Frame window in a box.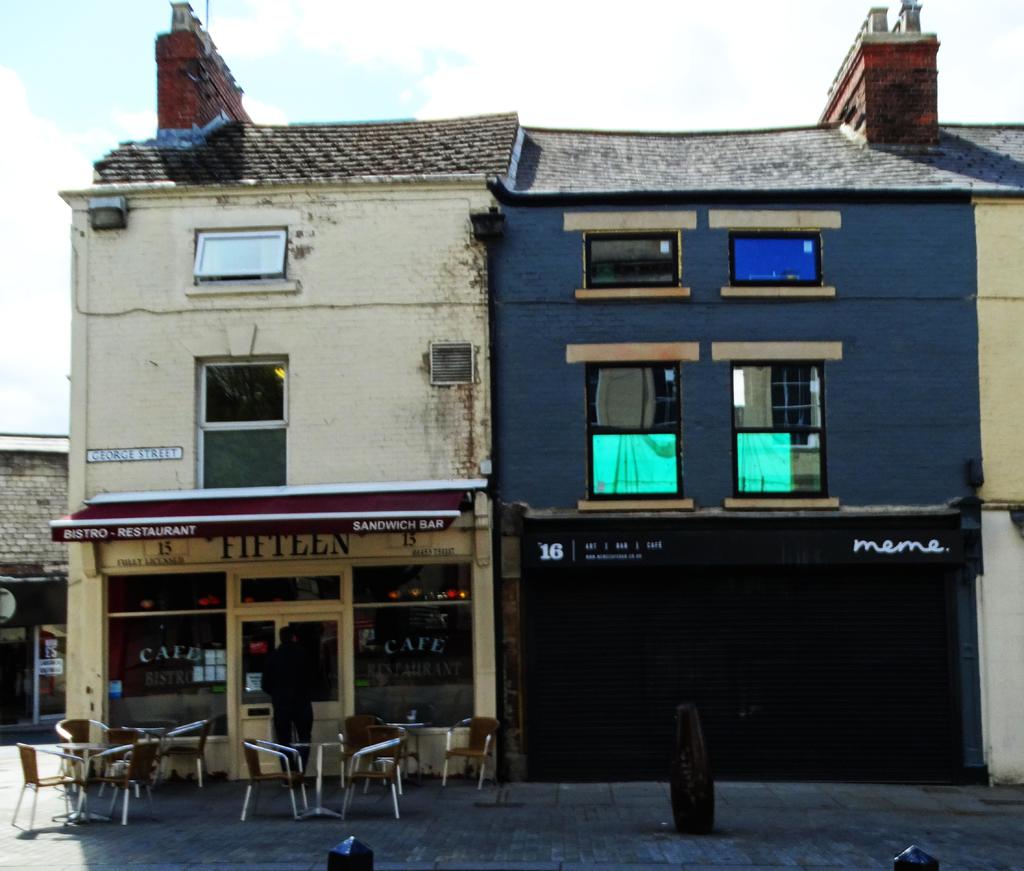
bbox=(349, 567, 473, 721).
